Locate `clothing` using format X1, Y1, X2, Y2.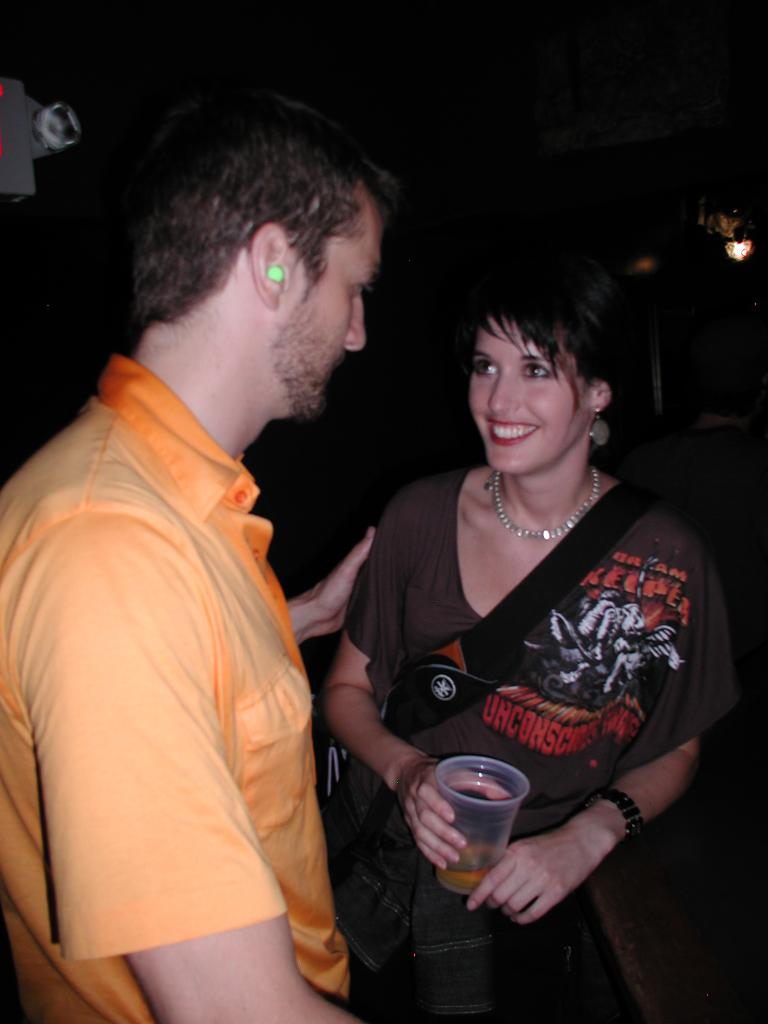
347, 437, 714, 931.
